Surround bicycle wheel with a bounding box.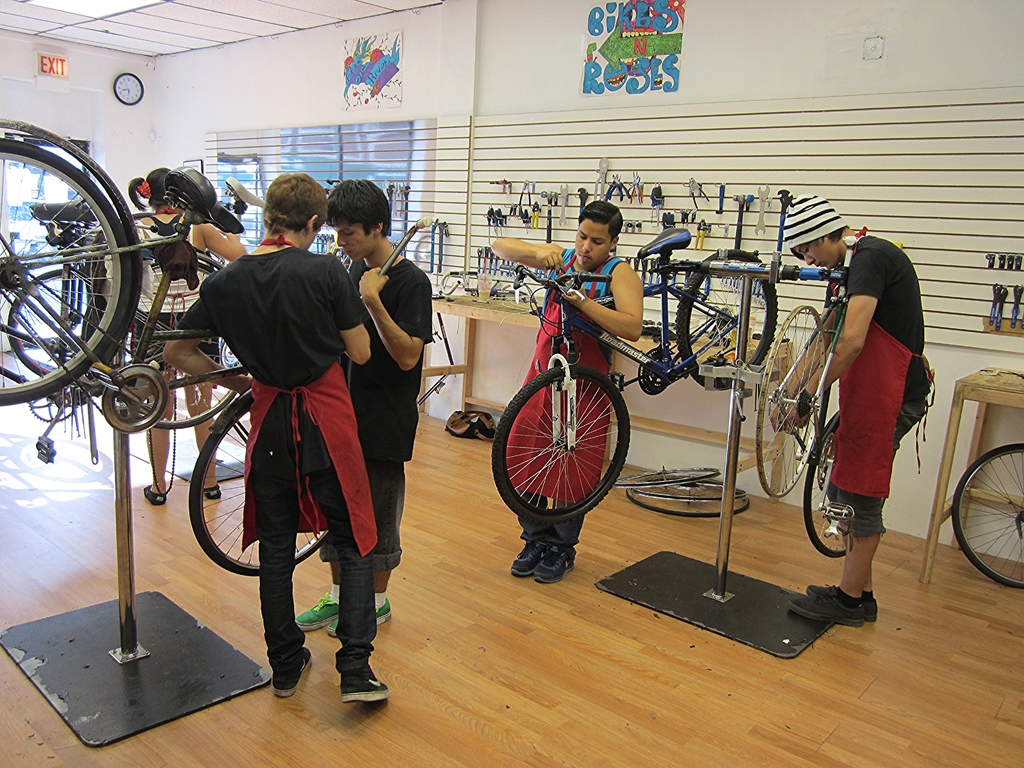
[left=2, top=269, right=92, bottom=380].
